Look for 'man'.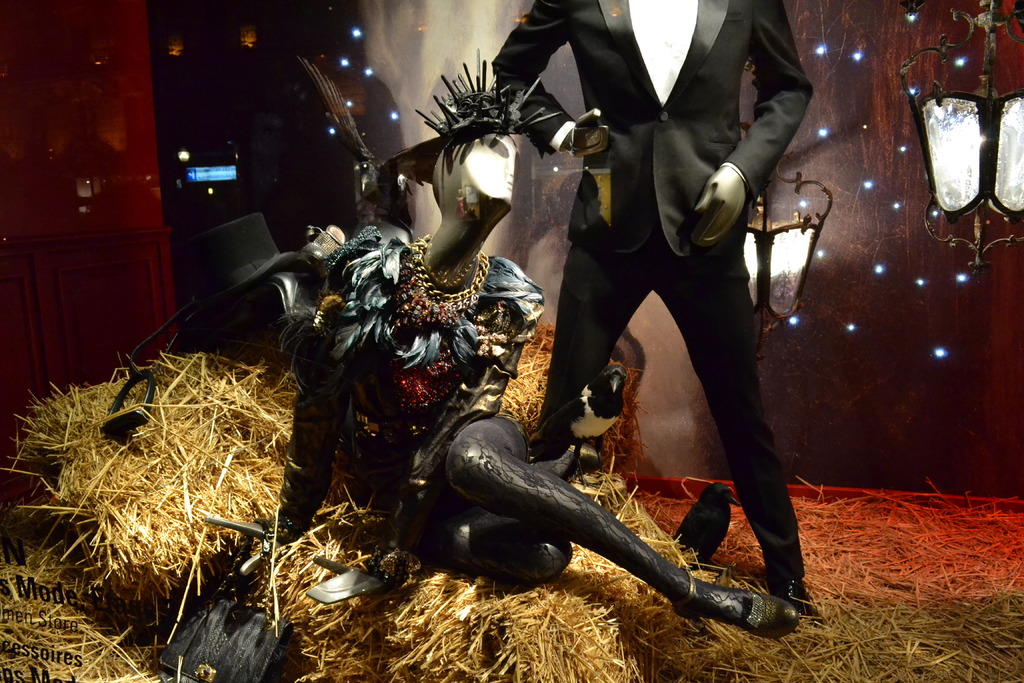
Found: [left=493, top=0, right=817, bottom=620].
